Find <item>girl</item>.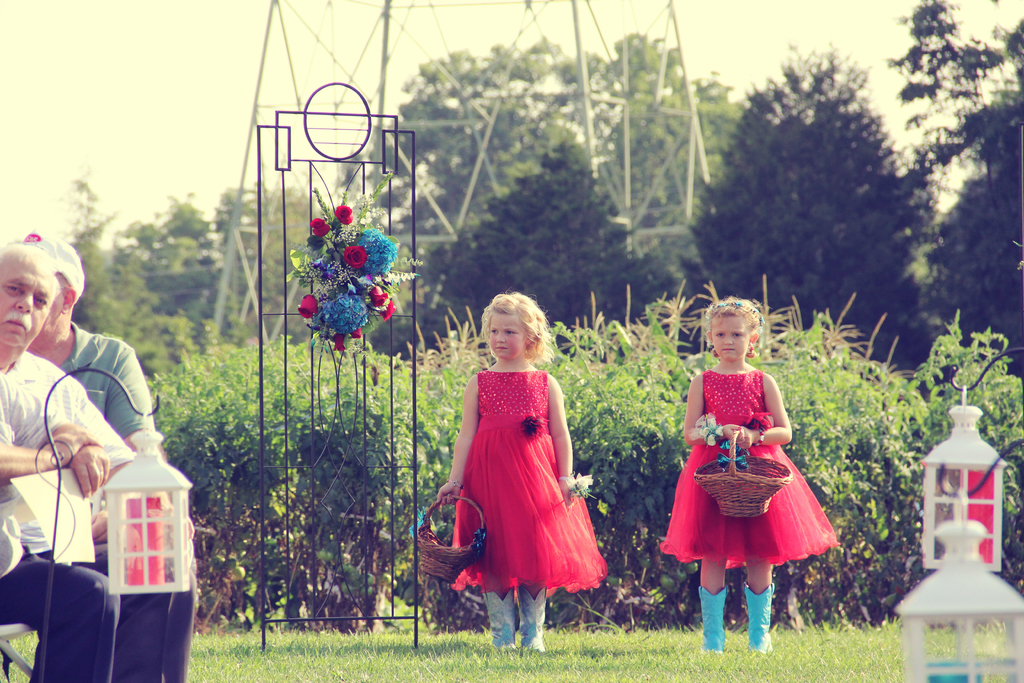
bbox(661, 292, 842, 652).
